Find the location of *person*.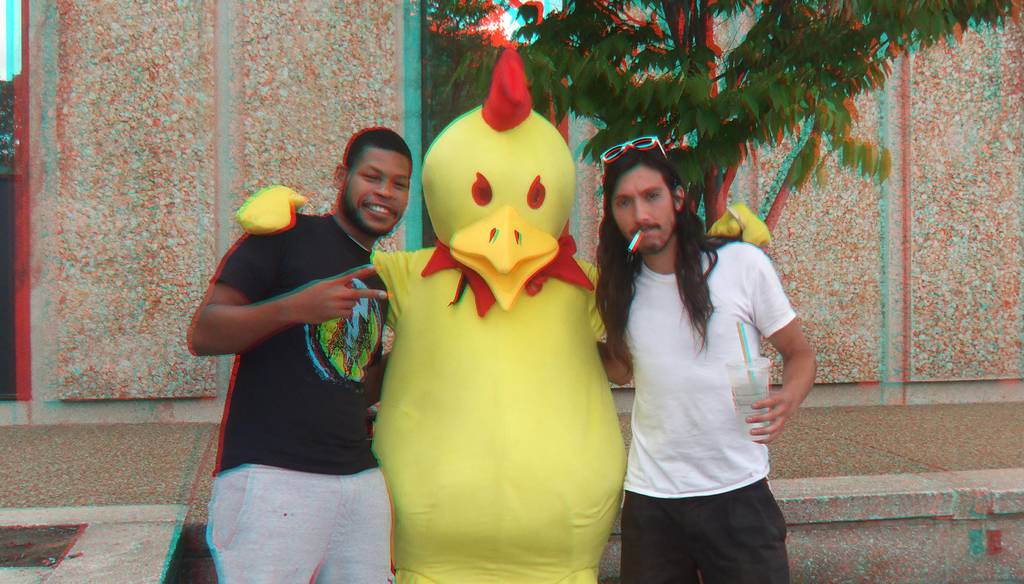
Location: <box>193,115,412,565</box>.
